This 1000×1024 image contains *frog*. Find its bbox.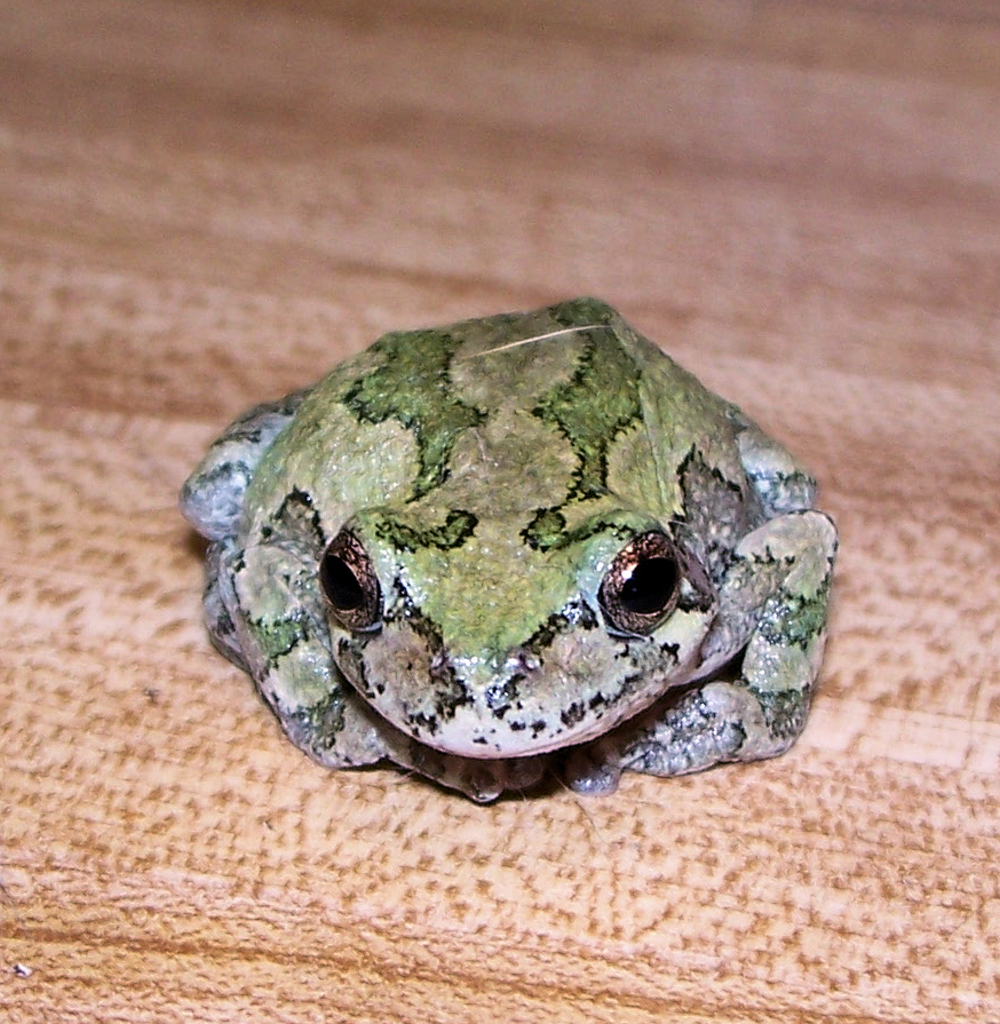
left=174, top=296, right=842, bottom=807.
